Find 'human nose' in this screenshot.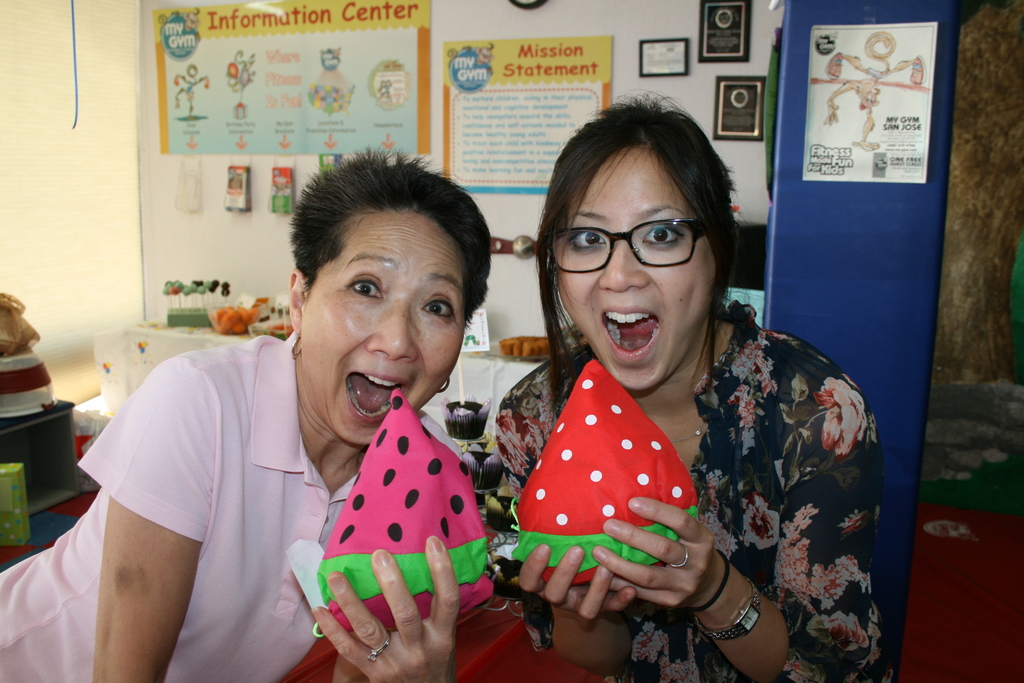
The bounding box for 'human nose' is bbox=[367, 303, 420, 361].
